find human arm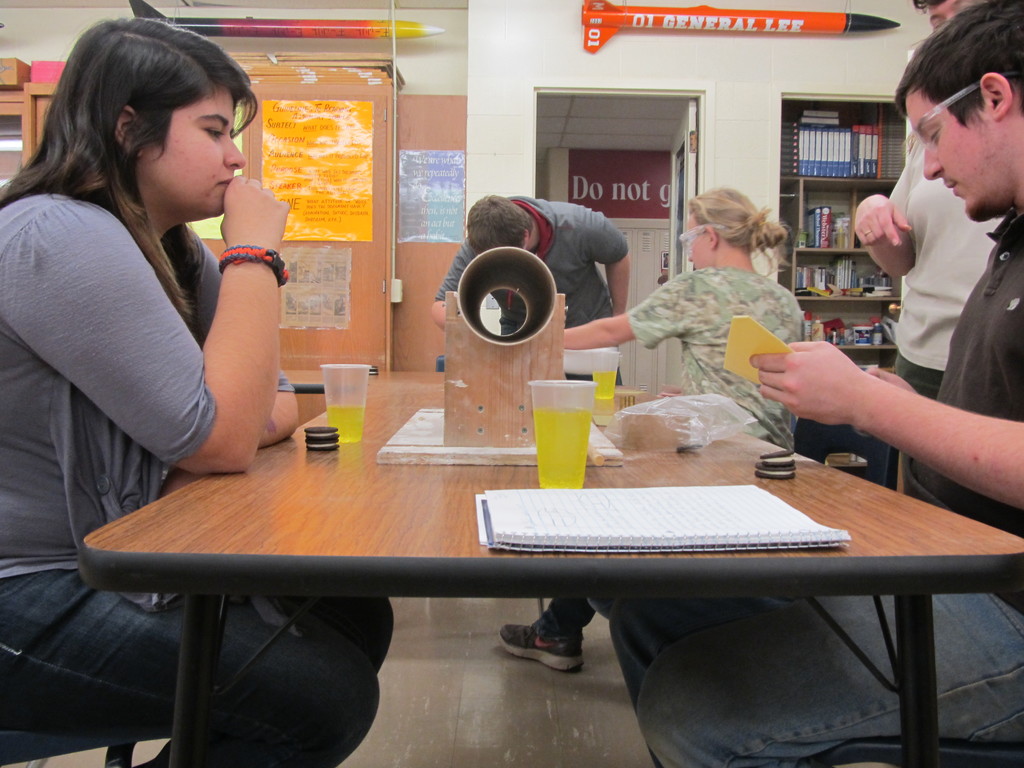
(x1=740, y1=336, x2=1023, y2=509)
